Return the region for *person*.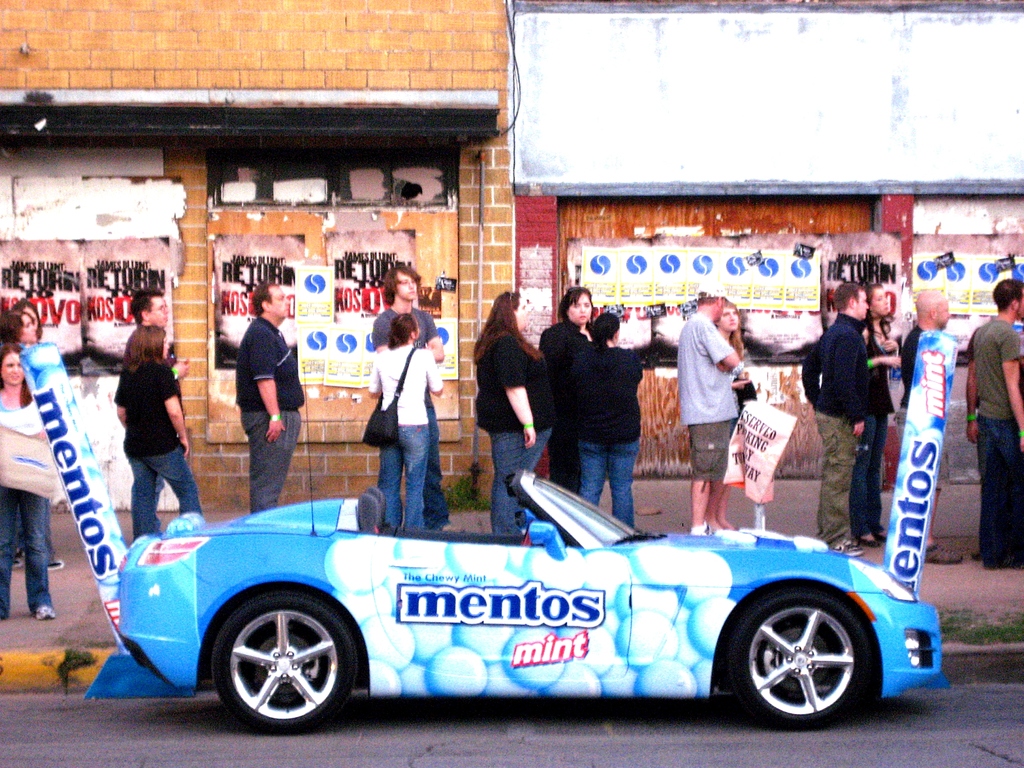
(572, 310, 644, 524).
